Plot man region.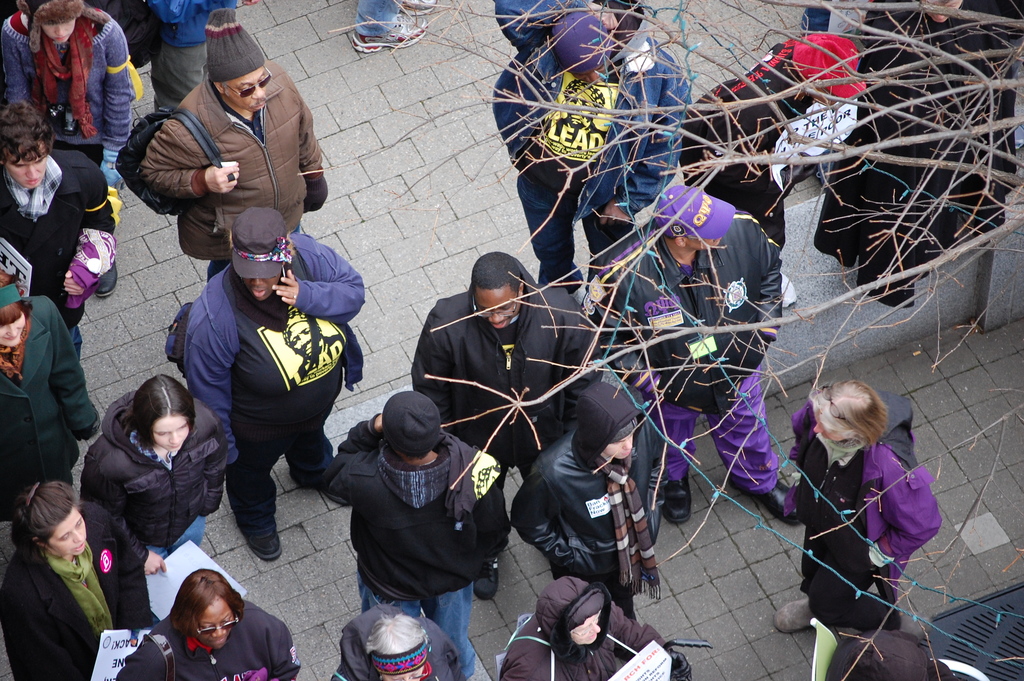
Plotted at 408/250/598/596.
